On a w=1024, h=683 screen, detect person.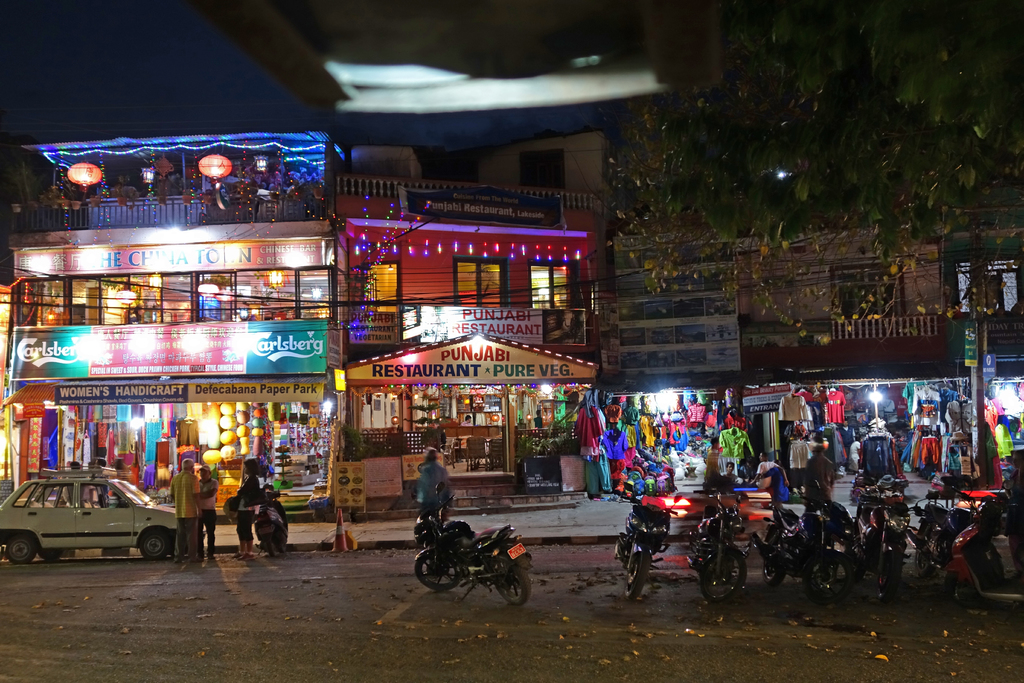
(left=748, top=453, right=789, bottom=489).
